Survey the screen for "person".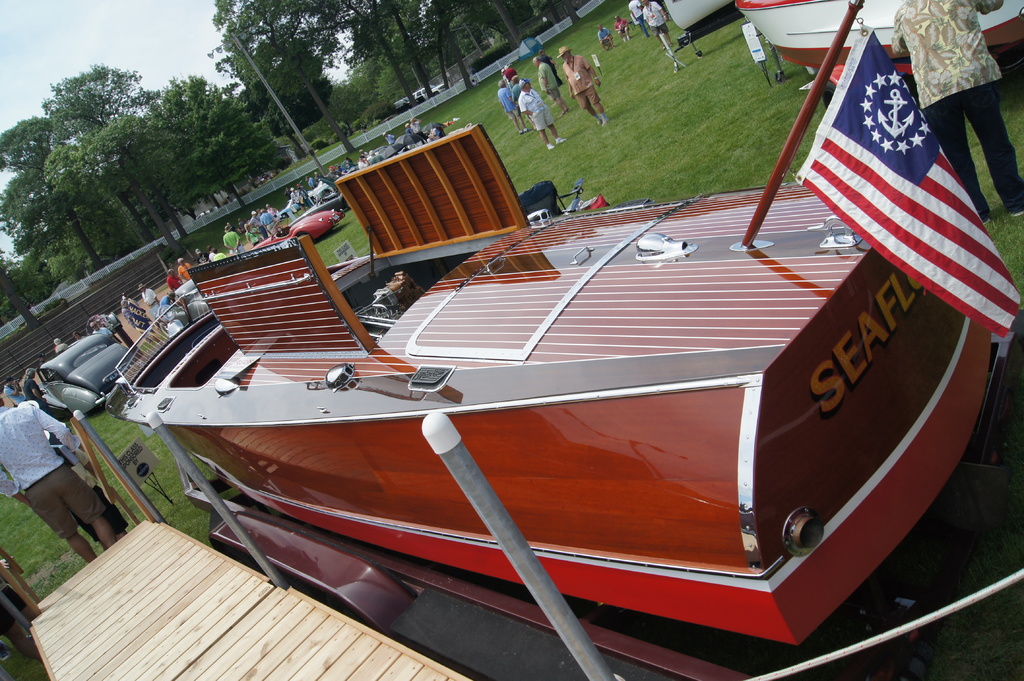
Survey found: l=535, t=54, r=560, b=104.
